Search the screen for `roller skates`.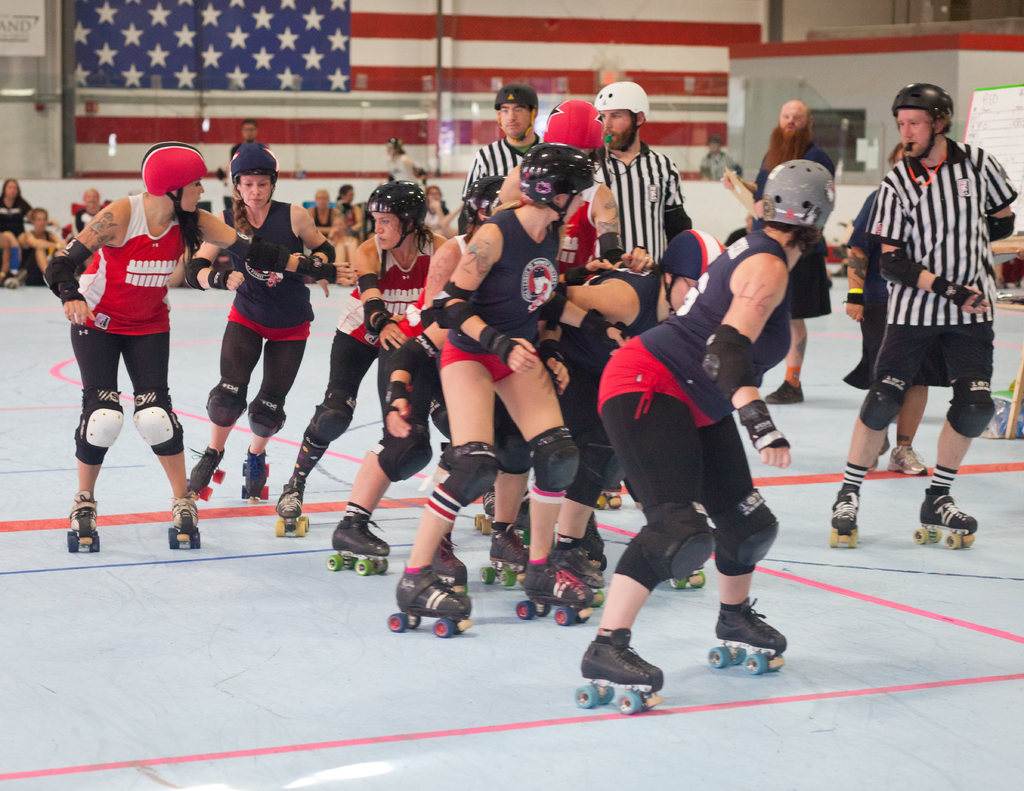
Found at (62, 486, 100, 553).
